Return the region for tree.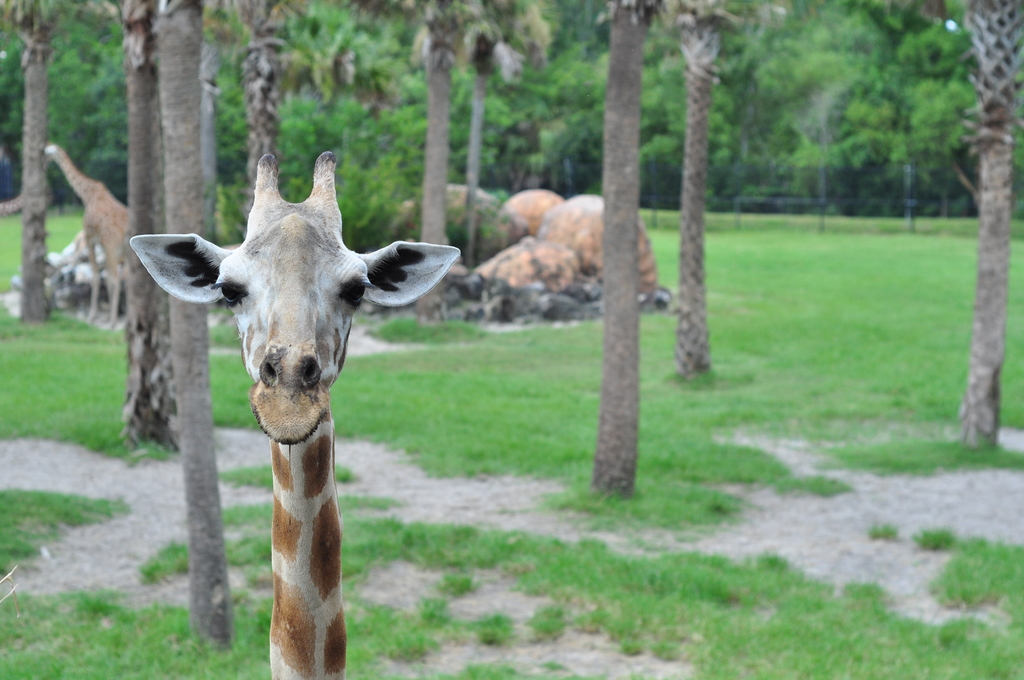
l=156, t=0, r=222, b=647.
